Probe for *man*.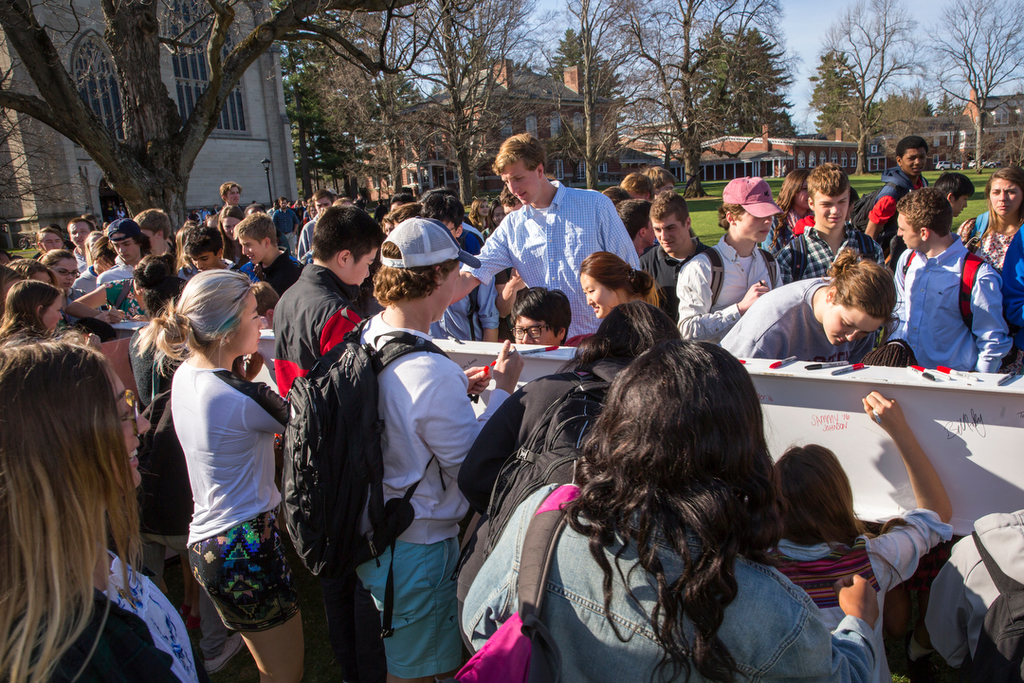
Probe result: bbox=[640, 190, 705, 327].
